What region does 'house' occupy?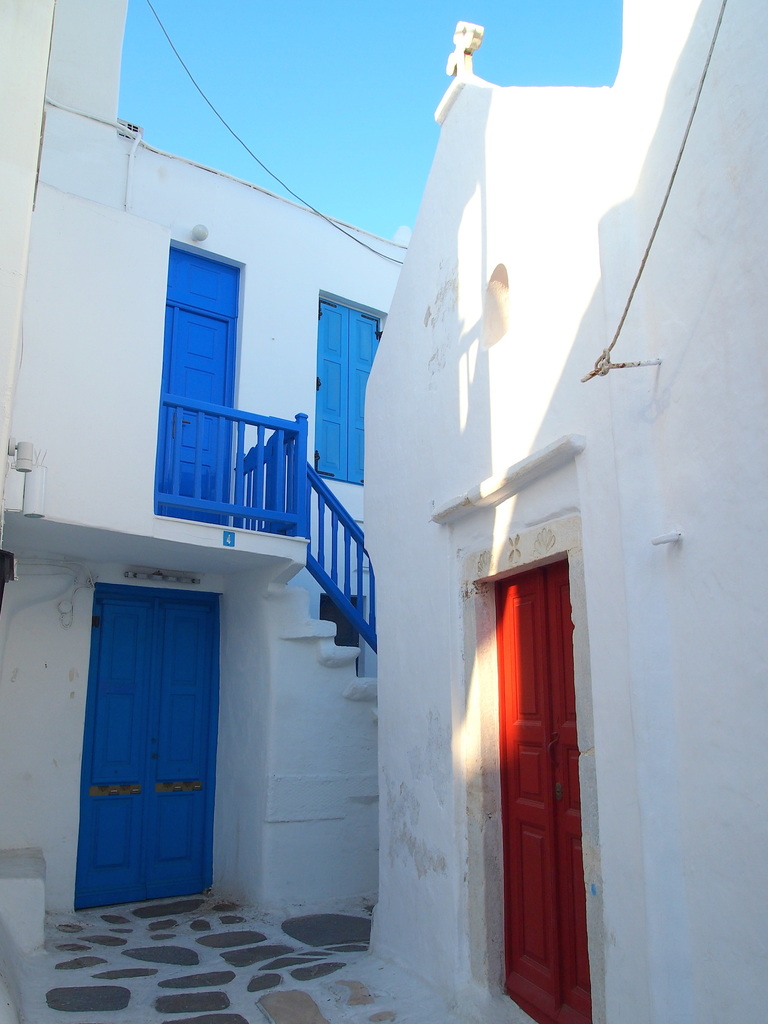
0, 95, 407, 911.
